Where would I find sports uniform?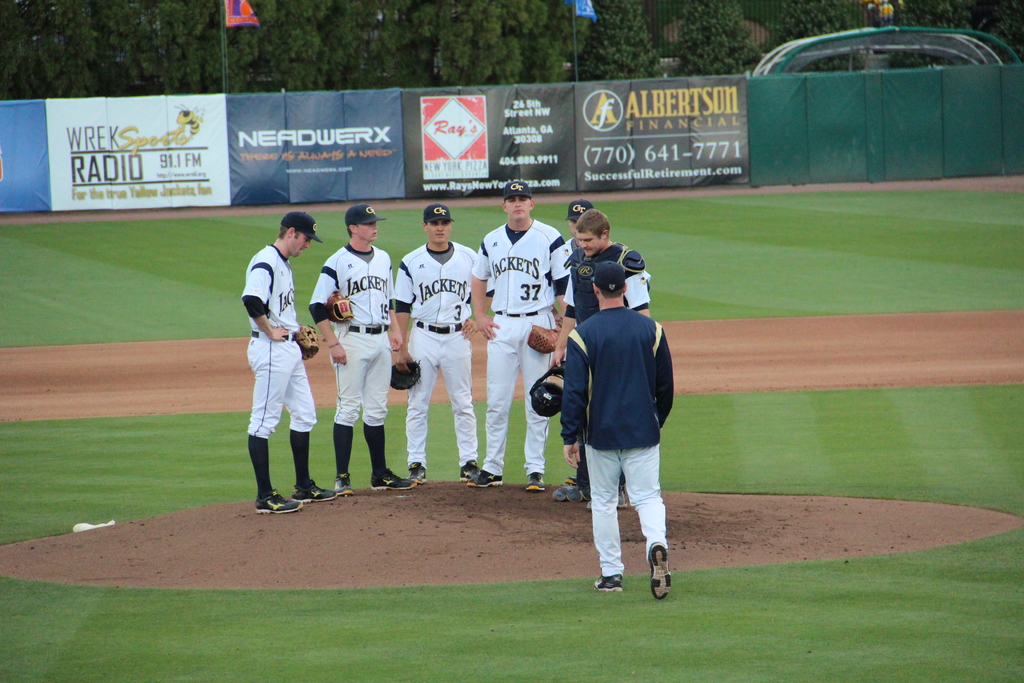
At 566, 265, 688, 591.
